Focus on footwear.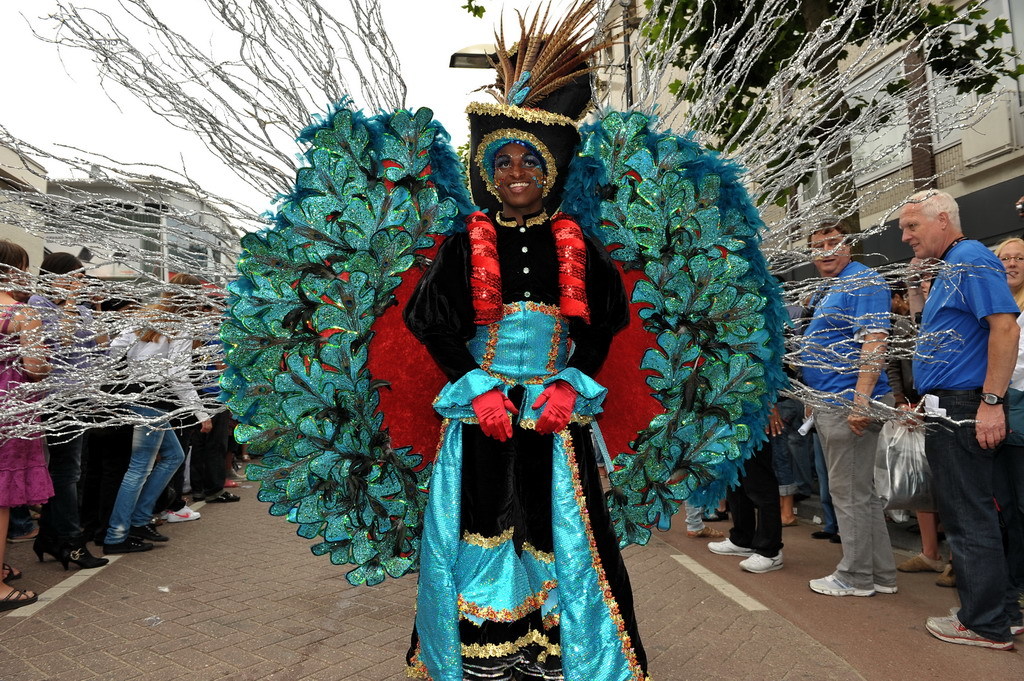
Focused at (102,533,154,553).
